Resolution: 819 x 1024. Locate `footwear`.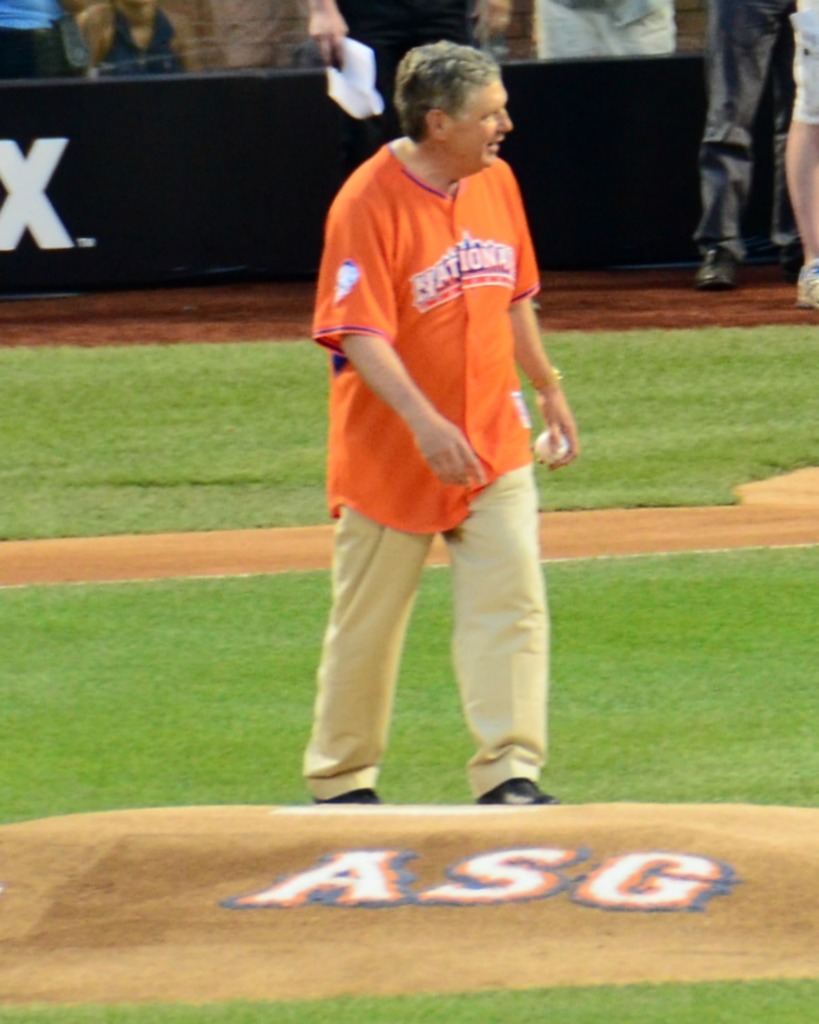
477,778,550,810.
